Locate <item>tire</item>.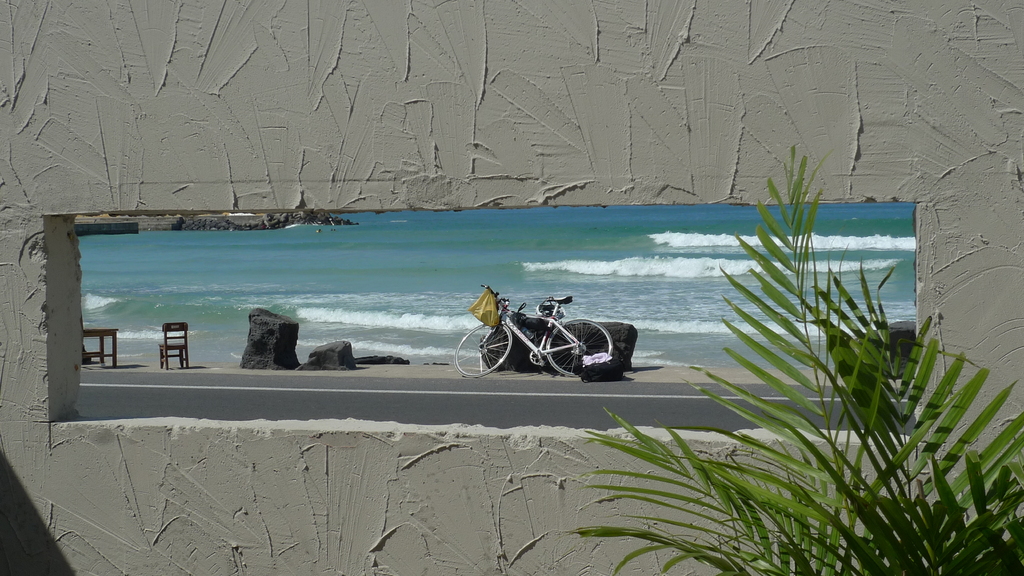
Bounding box: (left=540, top=315, right=620, bottom=376).
